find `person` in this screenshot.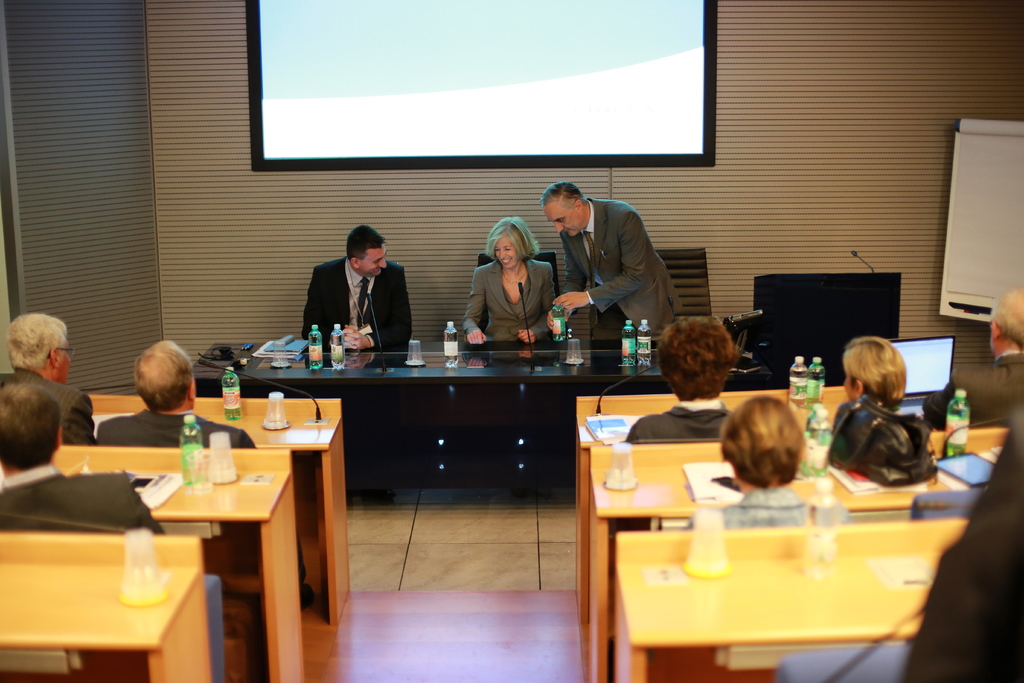
The bounding box for `person` is 0,309,99,447.
